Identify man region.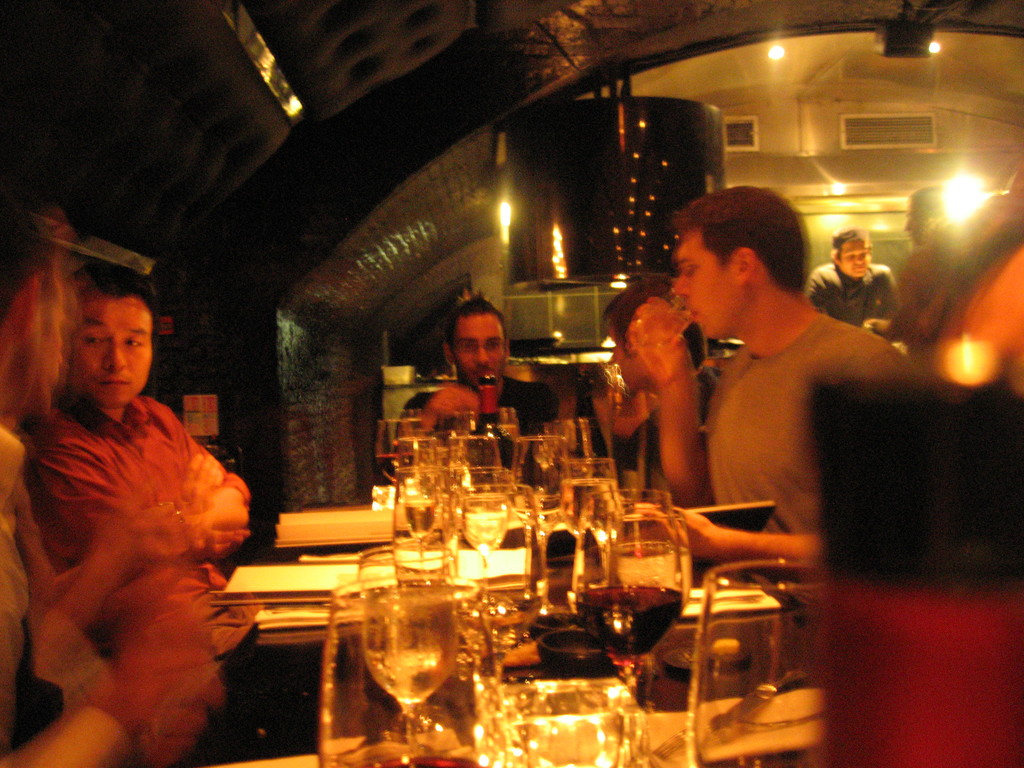
Region: crop(623, 189, 908, 602).
